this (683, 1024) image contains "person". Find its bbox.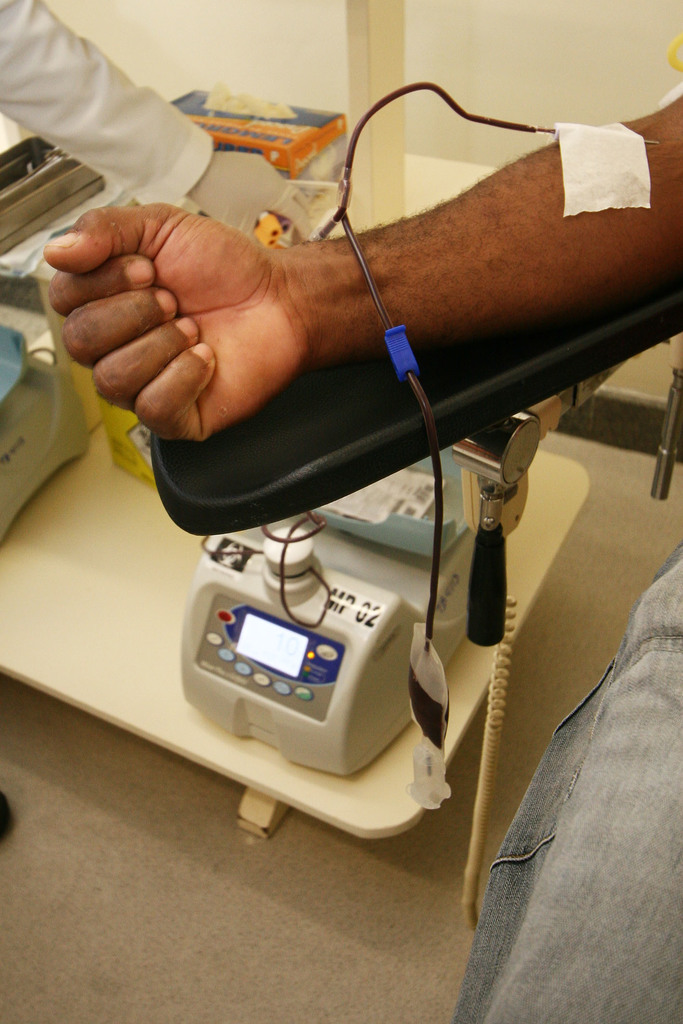
<region>0, 0, 321, 253</region>.
